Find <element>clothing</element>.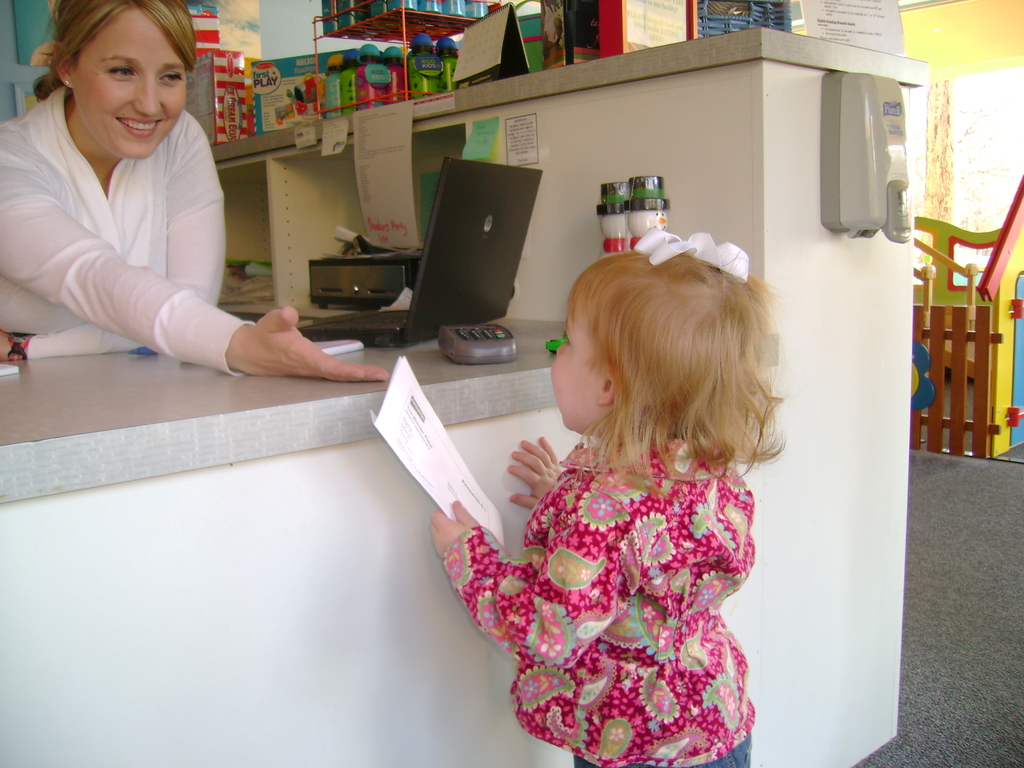
box(440, 435, 753, 767).
